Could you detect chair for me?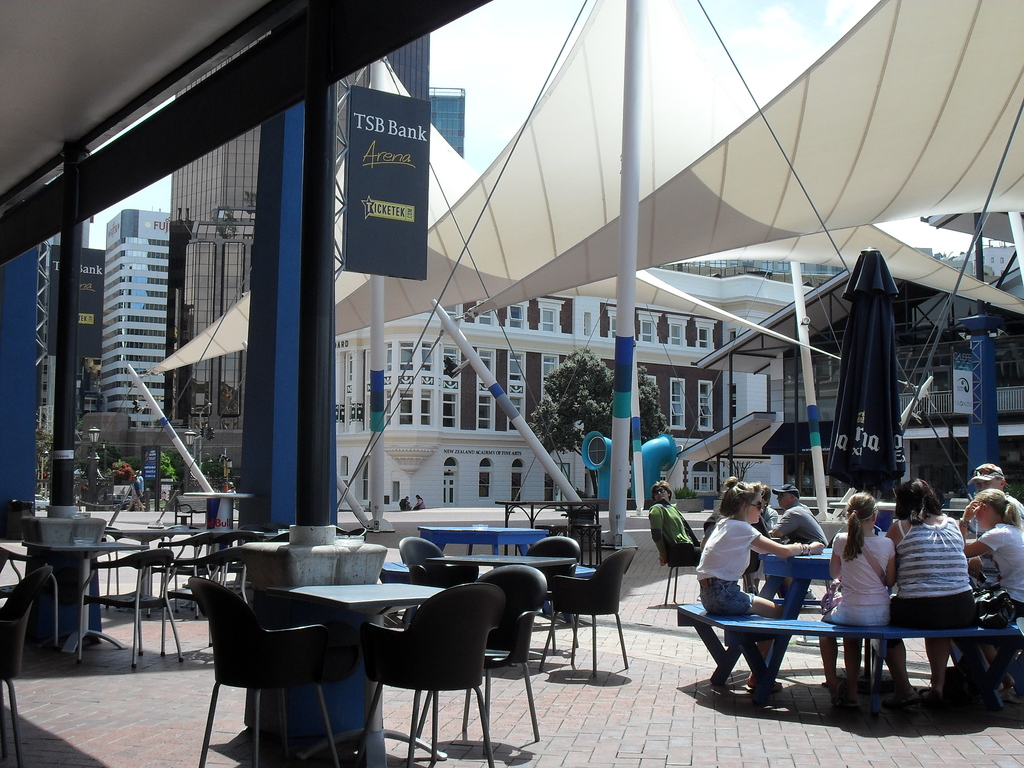
Detection result: bbox(86, 521, 118, 607).
